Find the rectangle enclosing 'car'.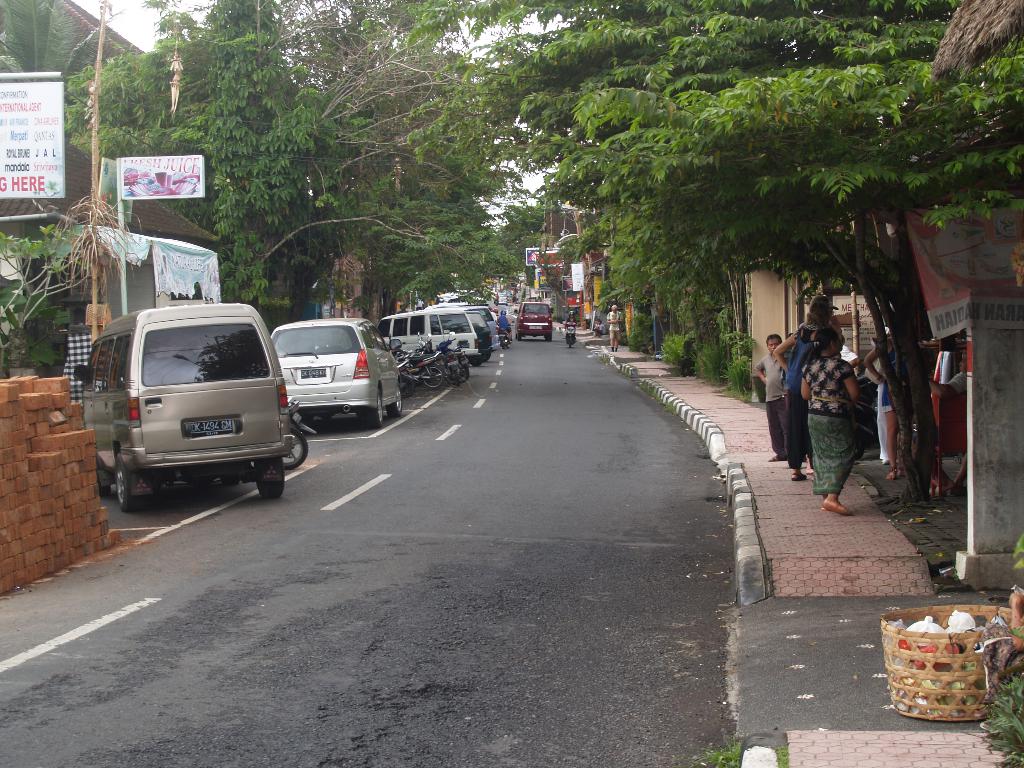
[left=469, top=308, right=490, bottom=364].
